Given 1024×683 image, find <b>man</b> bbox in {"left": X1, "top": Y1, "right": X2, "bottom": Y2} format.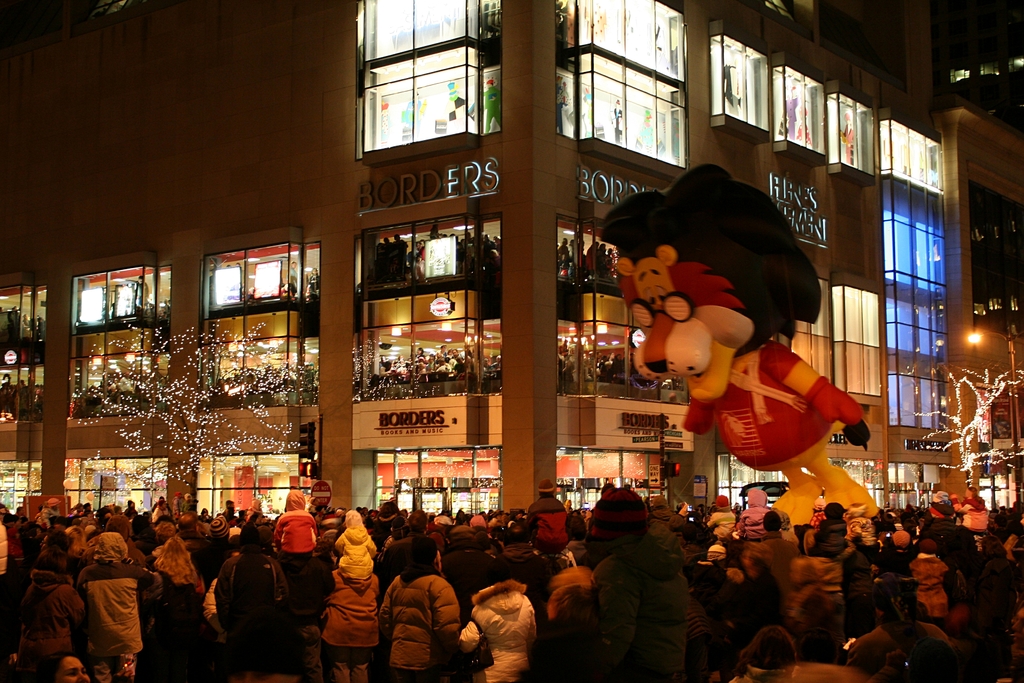
{"left": 380, "top": 543, "right": 467, "bottom": 682}.
